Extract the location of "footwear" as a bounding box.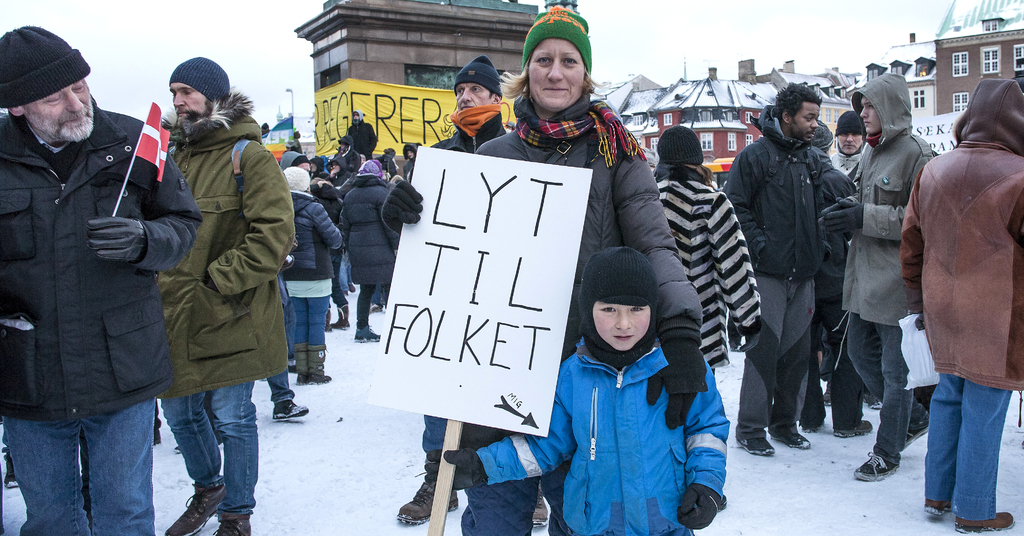
531,491,552,529.
